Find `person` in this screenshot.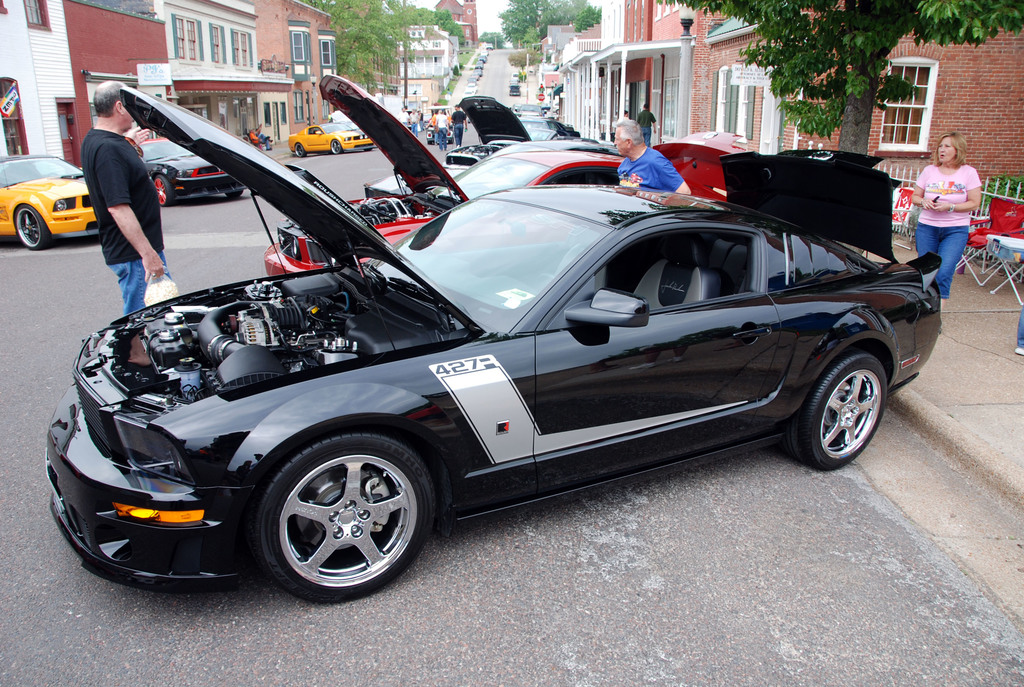
The bounding box for `person` is 245,128,268,151.
